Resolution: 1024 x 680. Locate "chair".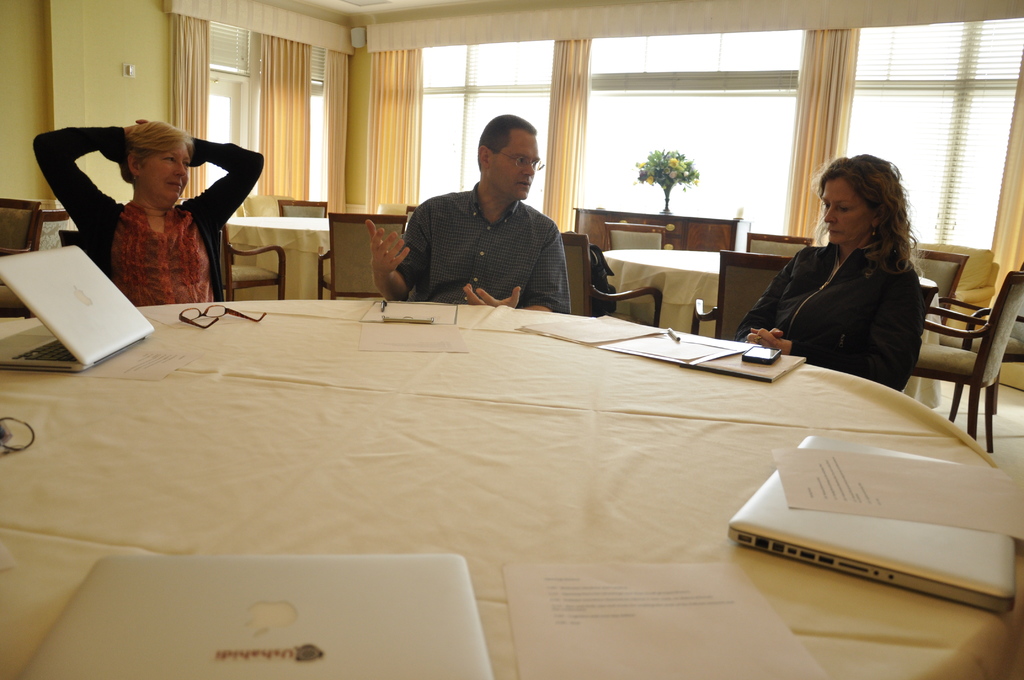
39/207/69/252.
